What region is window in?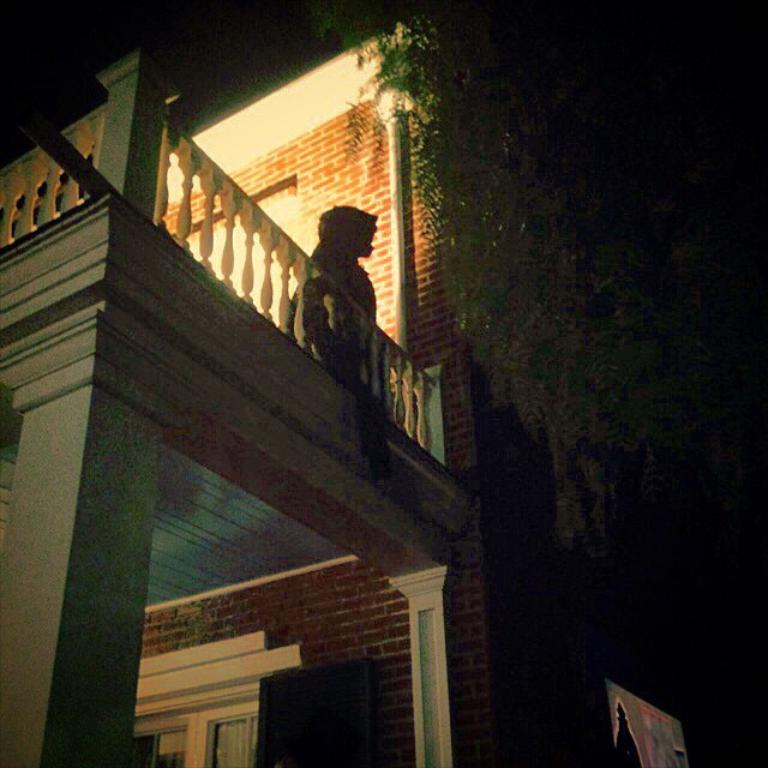
180/176/298/316.
